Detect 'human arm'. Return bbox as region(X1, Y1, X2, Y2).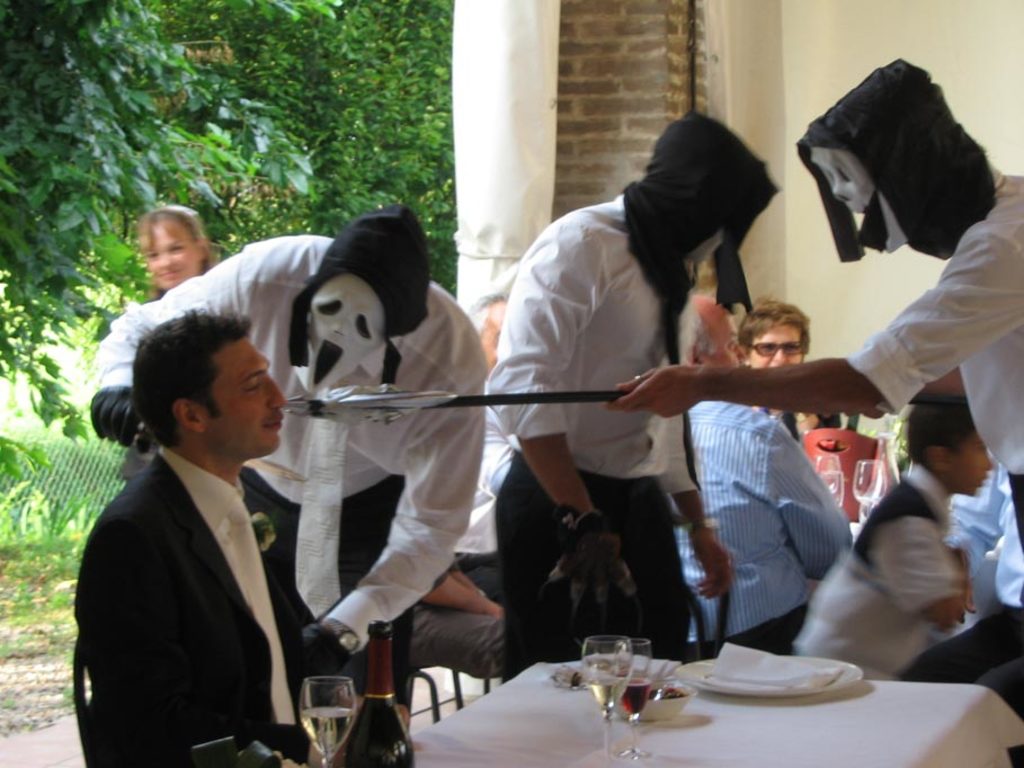
region(605, 224, 1023, 418).
